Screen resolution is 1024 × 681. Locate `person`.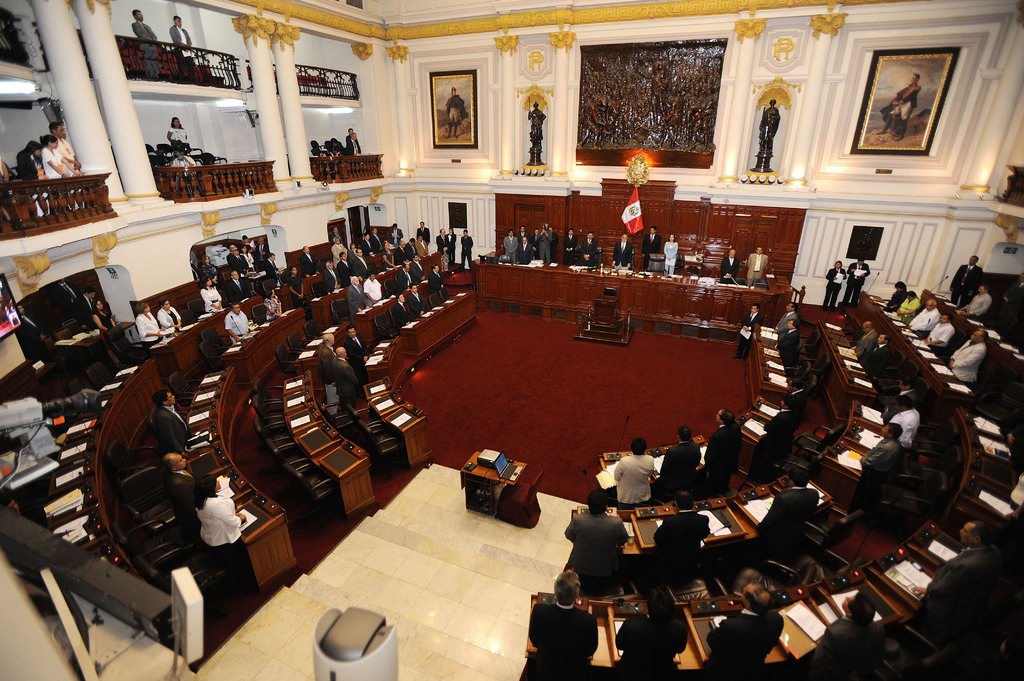
17 143 51 218.
